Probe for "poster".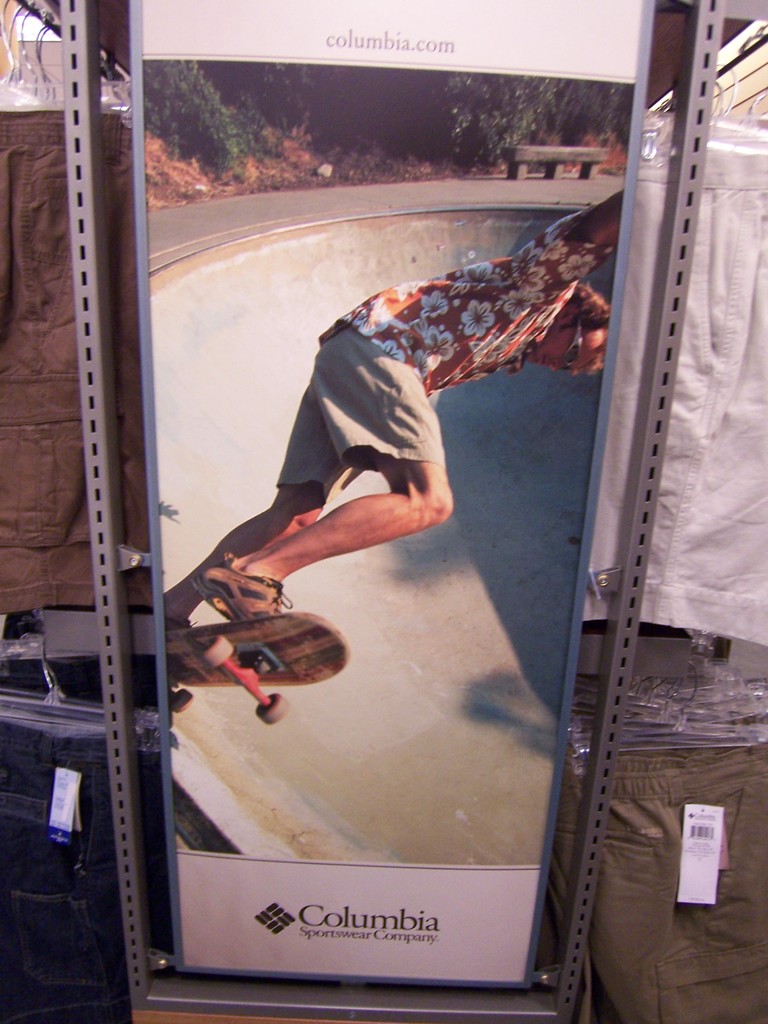
Probe result: {"x1": 135, "y1": 0, "x2": 644, "y2": 988}.
